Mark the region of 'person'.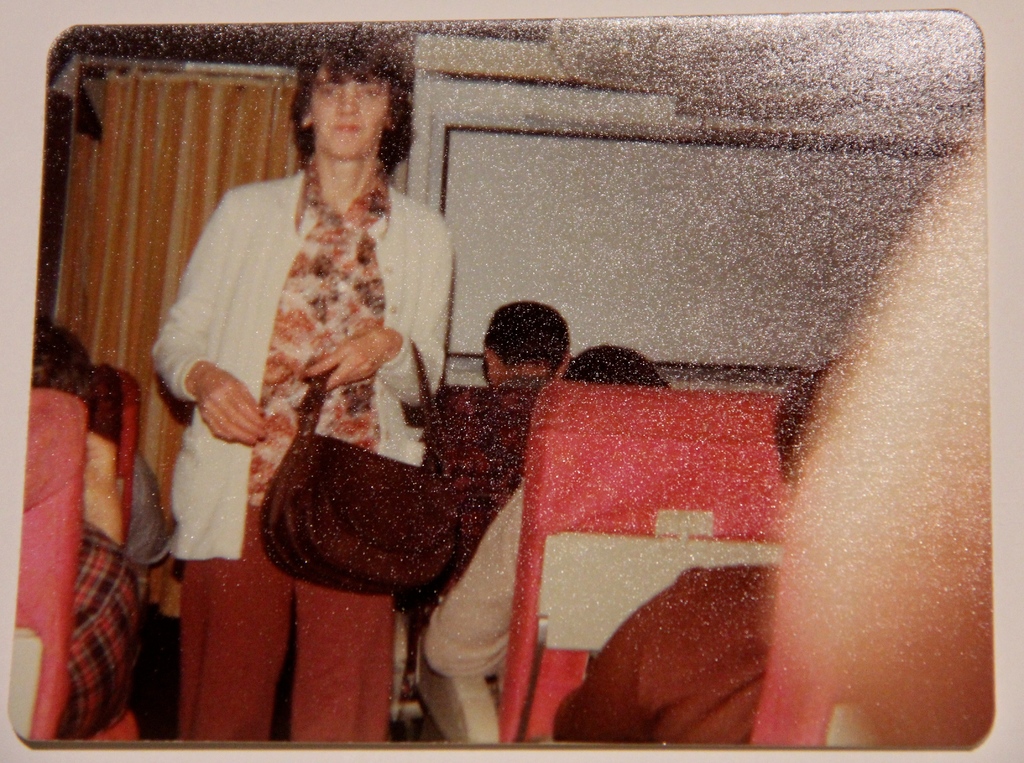
Region: crop(174, 76, 447, 591).
